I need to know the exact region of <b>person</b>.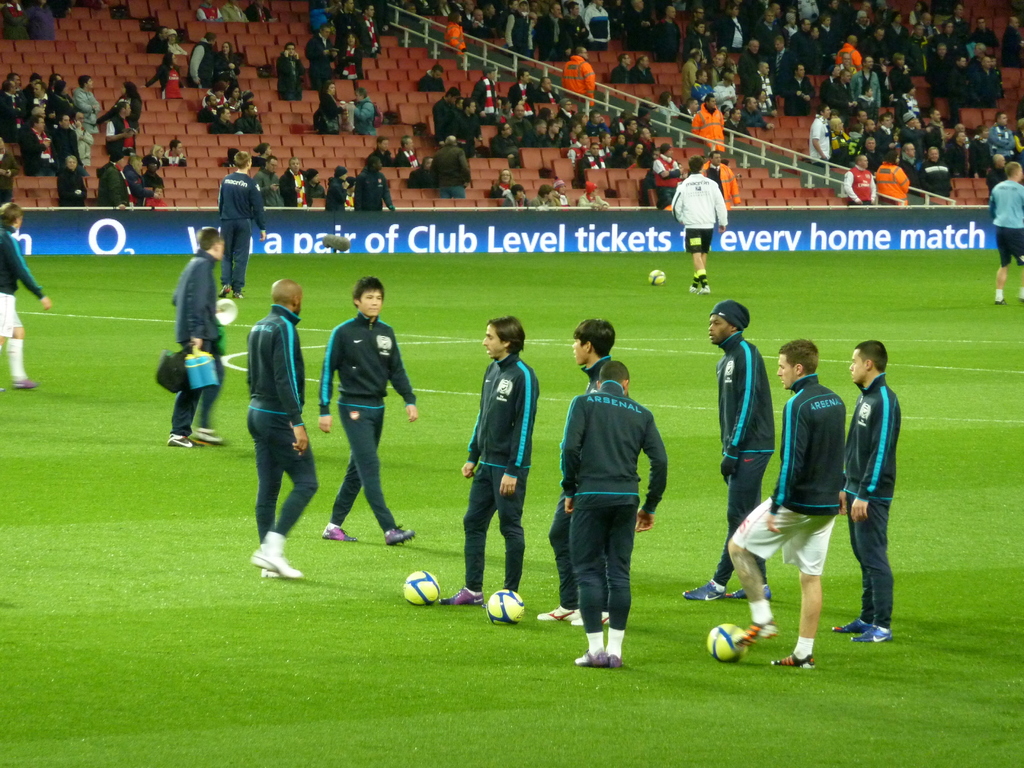
Region: detection(327, 163, 355, 209).
